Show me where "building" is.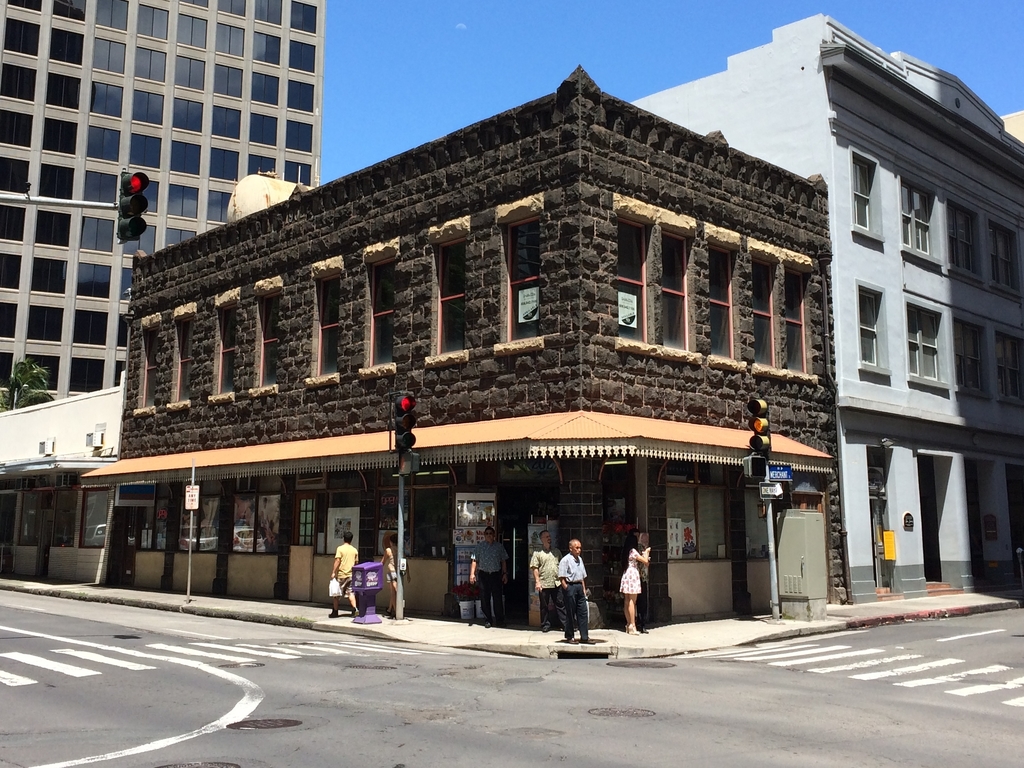
"building" is at crop(0, 0, 328, 413).
